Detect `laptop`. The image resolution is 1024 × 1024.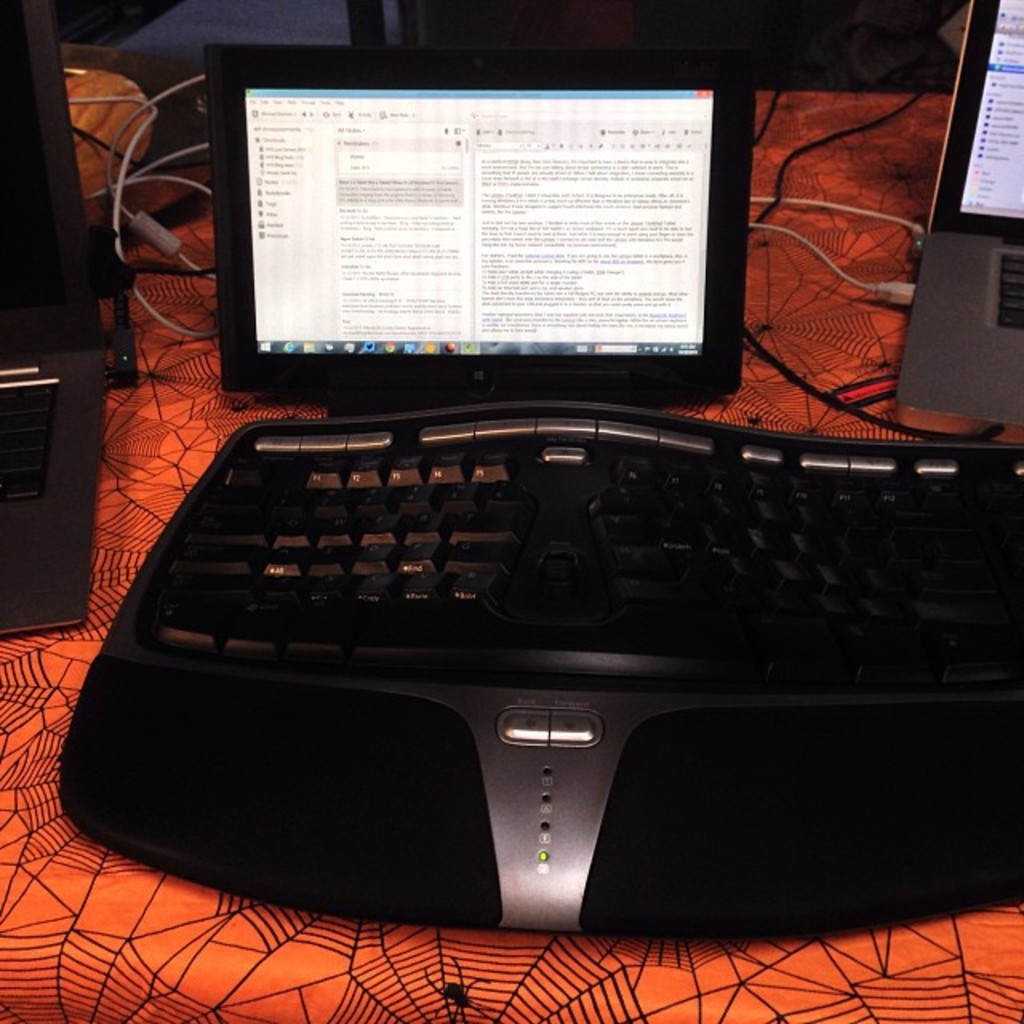
x1=886 y1=0 x2=1022 y2=410.
